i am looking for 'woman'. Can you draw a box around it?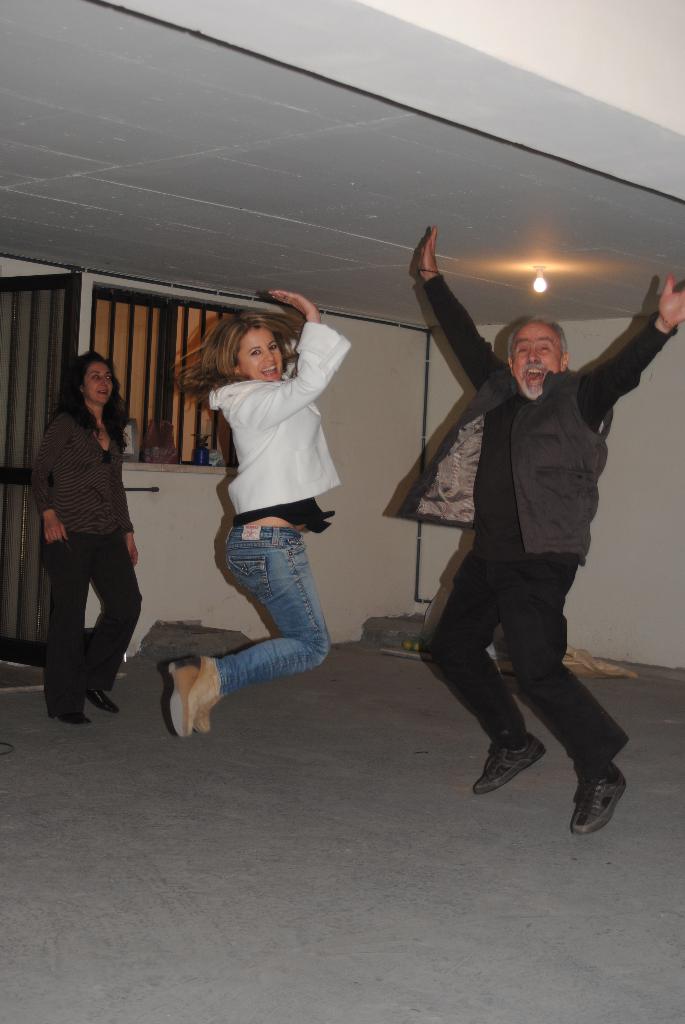
Sure, the bounding box is 26 331 154 738.
